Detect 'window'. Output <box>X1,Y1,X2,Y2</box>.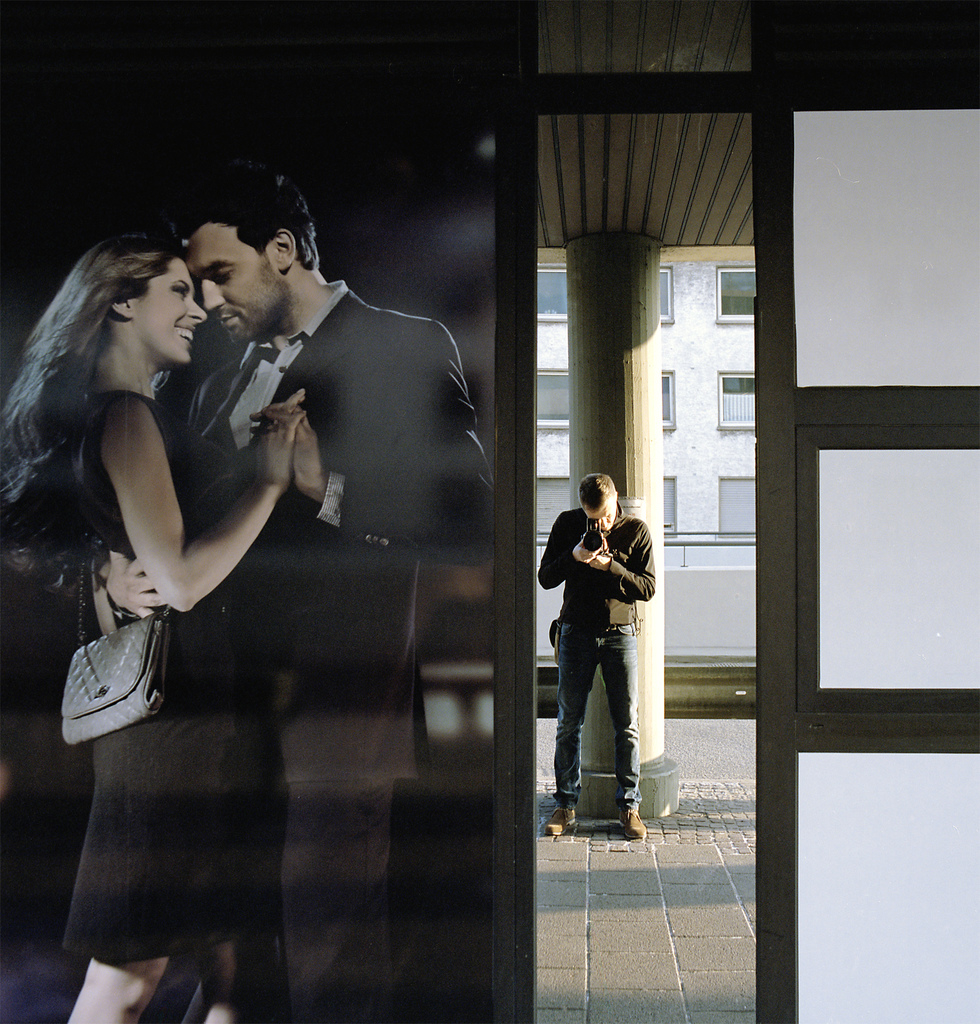
<box>660,371,677,433</box>.
